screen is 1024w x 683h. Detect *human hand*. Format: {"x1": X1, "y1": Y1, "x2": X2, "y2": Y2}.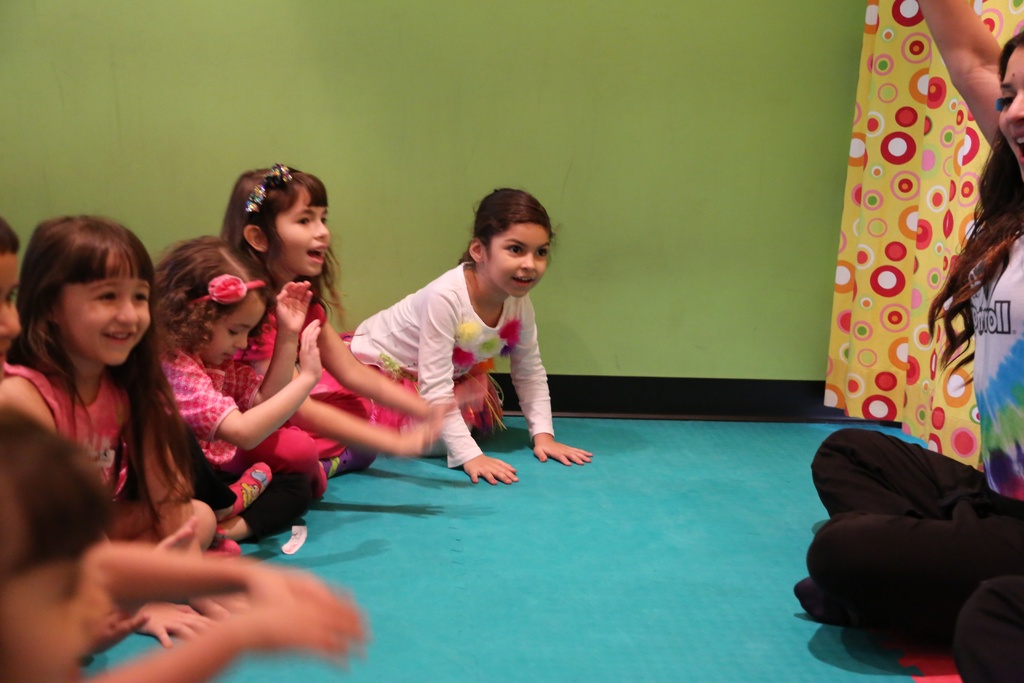
{"x1": 242, "y1": 565, "x2": 332, "y2": 600}.
